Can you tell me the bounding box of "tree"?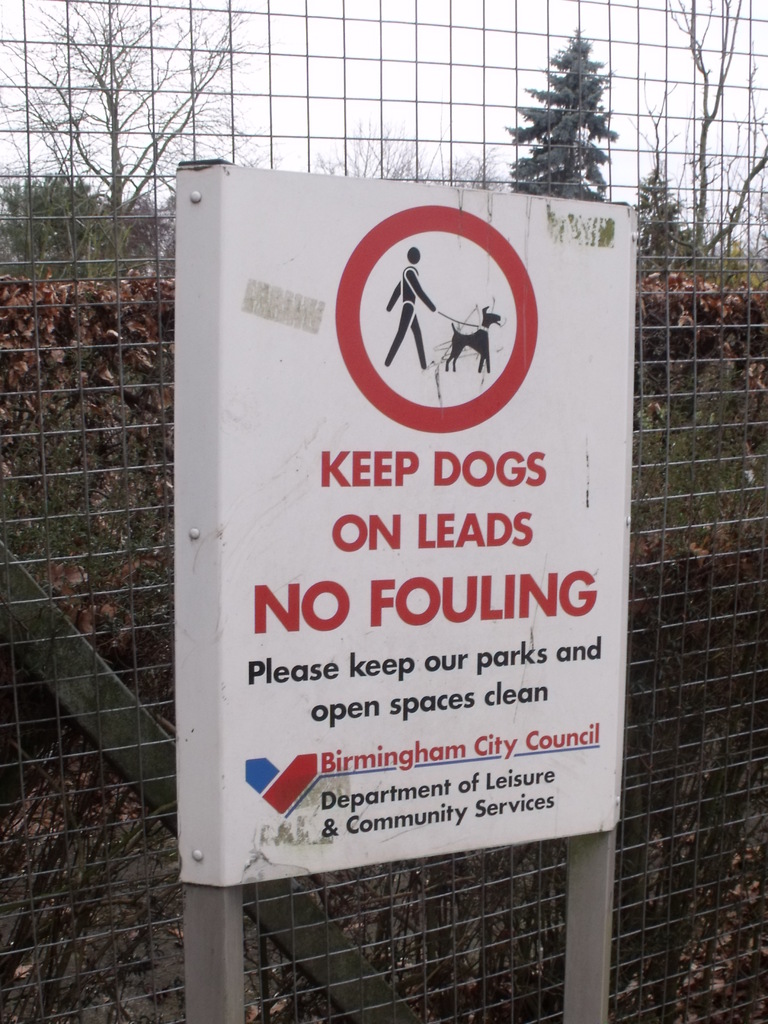
detection(499, 39, 634, 201).
